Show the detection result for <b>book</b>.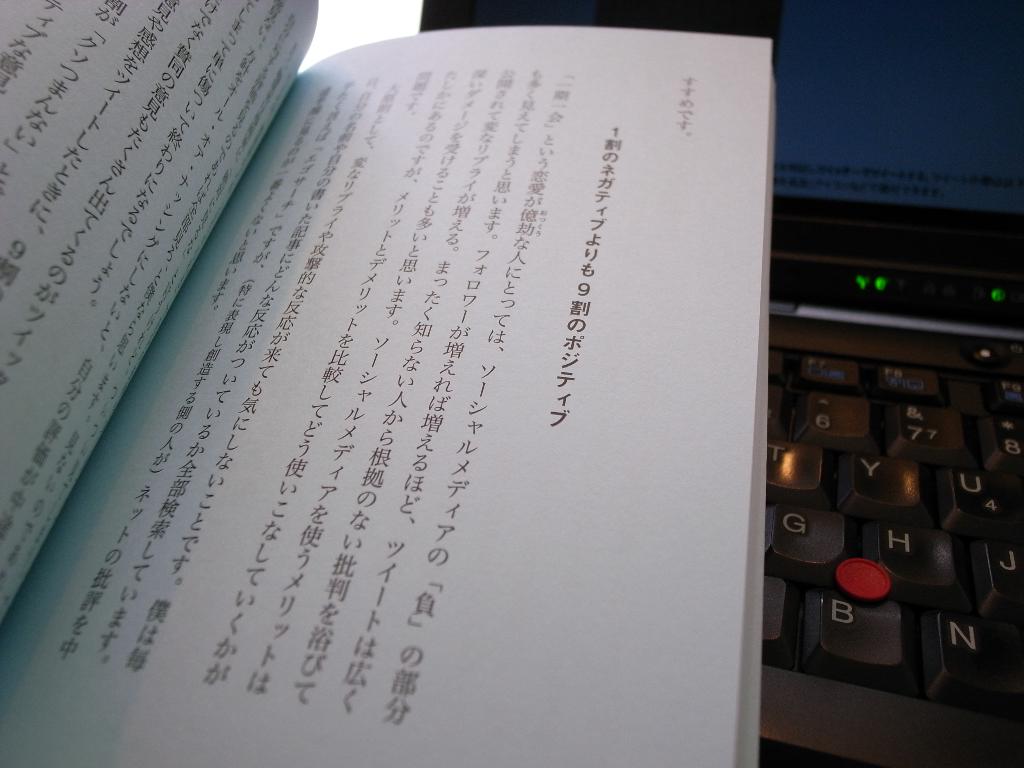
bbox=(0, 0, 776, 767).
